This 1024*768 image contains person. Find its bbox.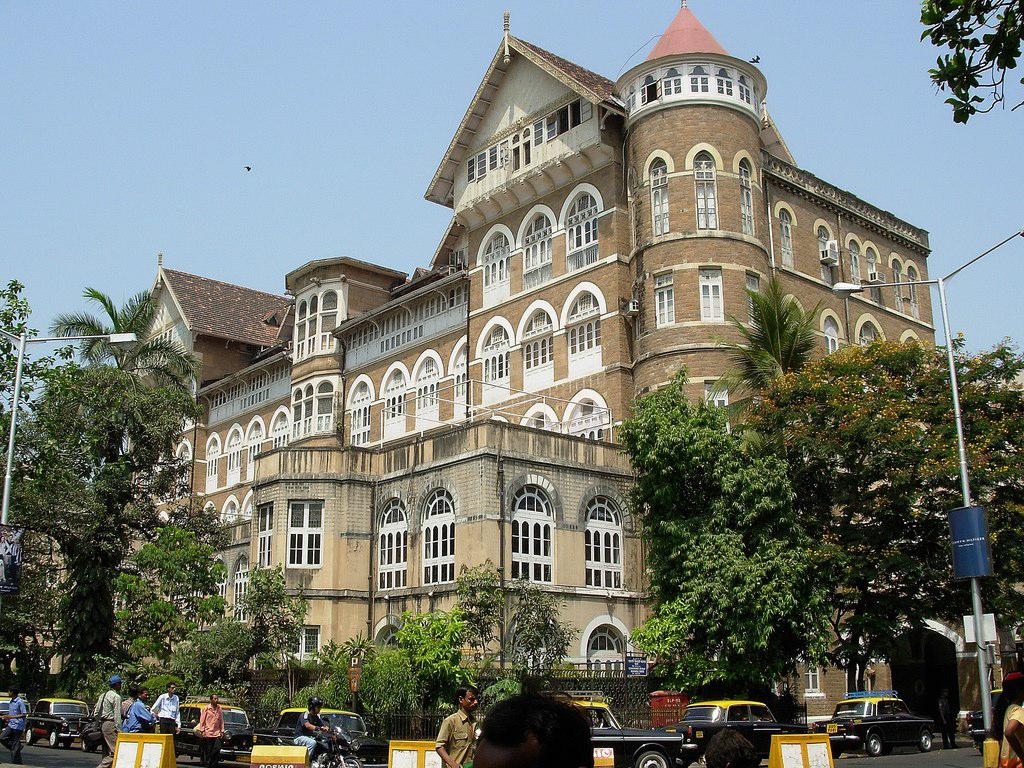
127,688,157,740.
